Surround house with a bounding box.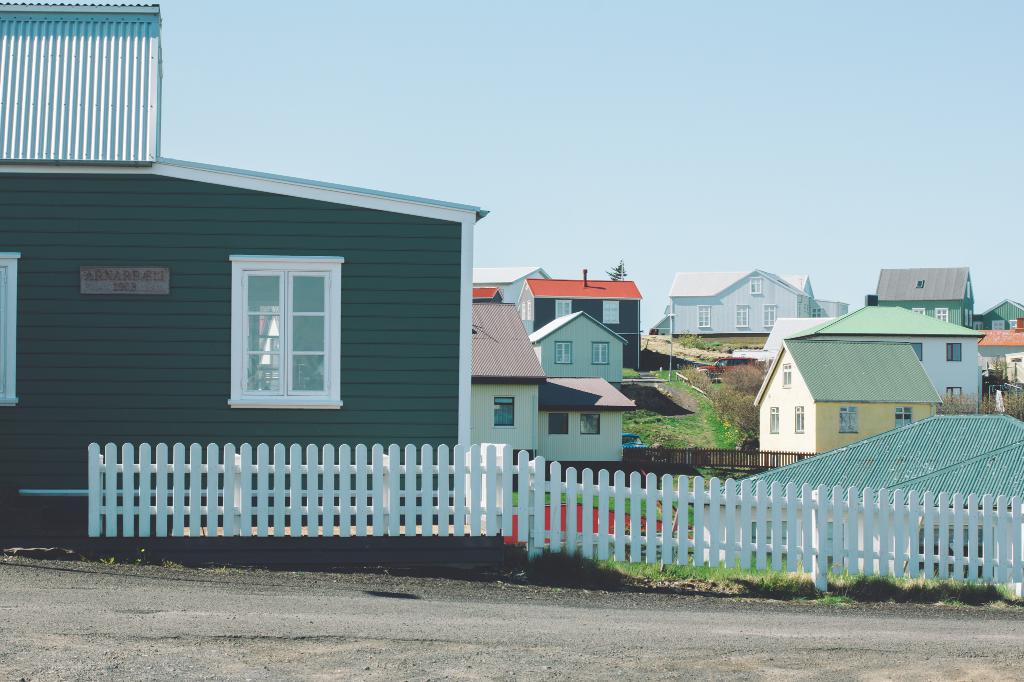
(514, 264, 643, 369).
